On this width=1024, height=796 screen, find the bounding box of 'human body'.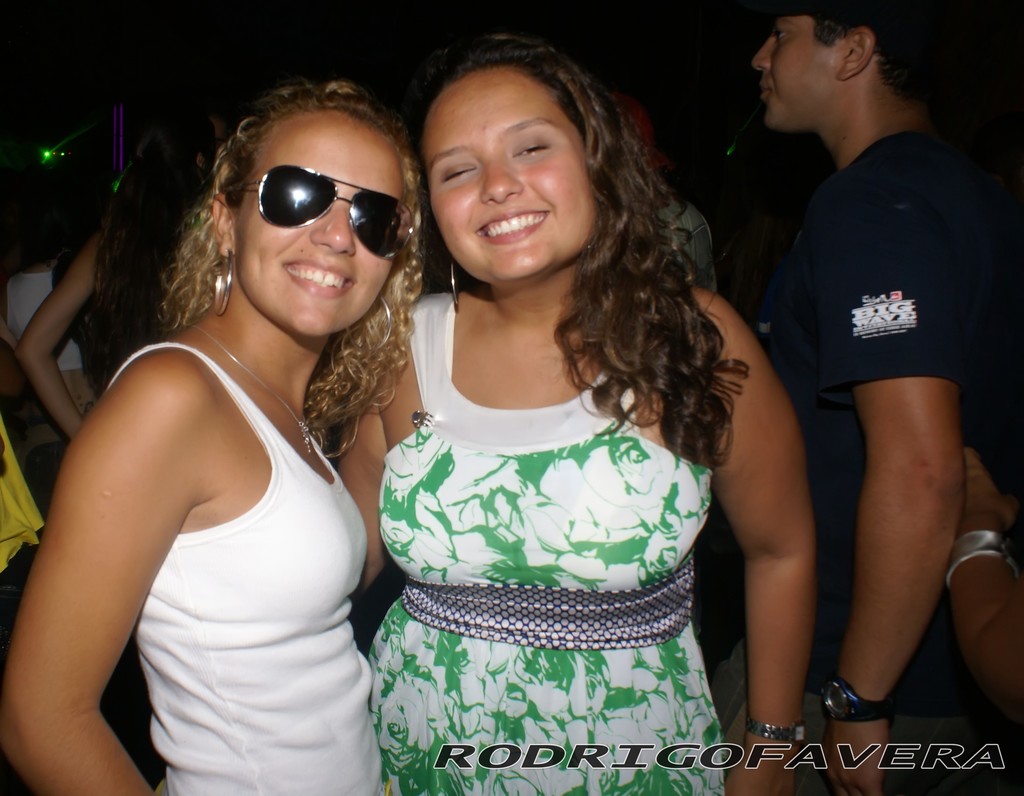
Bounding box: (x1=339, y1=255, x2=819, y2=795).
